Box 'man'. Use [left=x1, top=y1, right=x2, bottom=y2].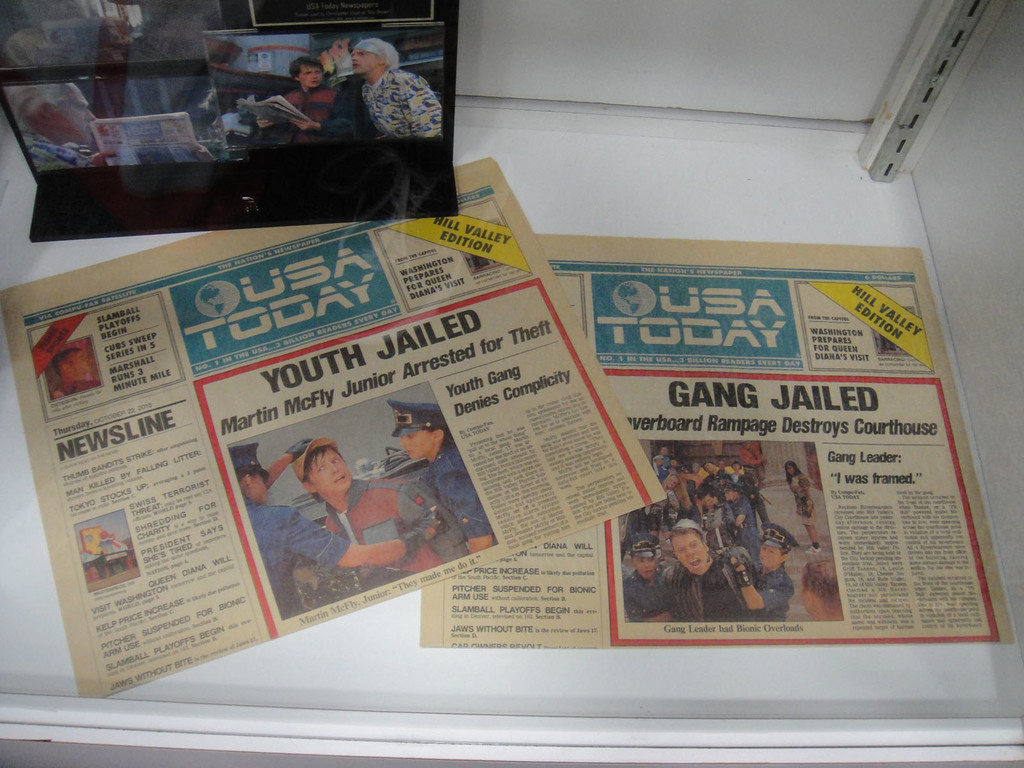
[left=348, top=37, right=453, bottom=144].
